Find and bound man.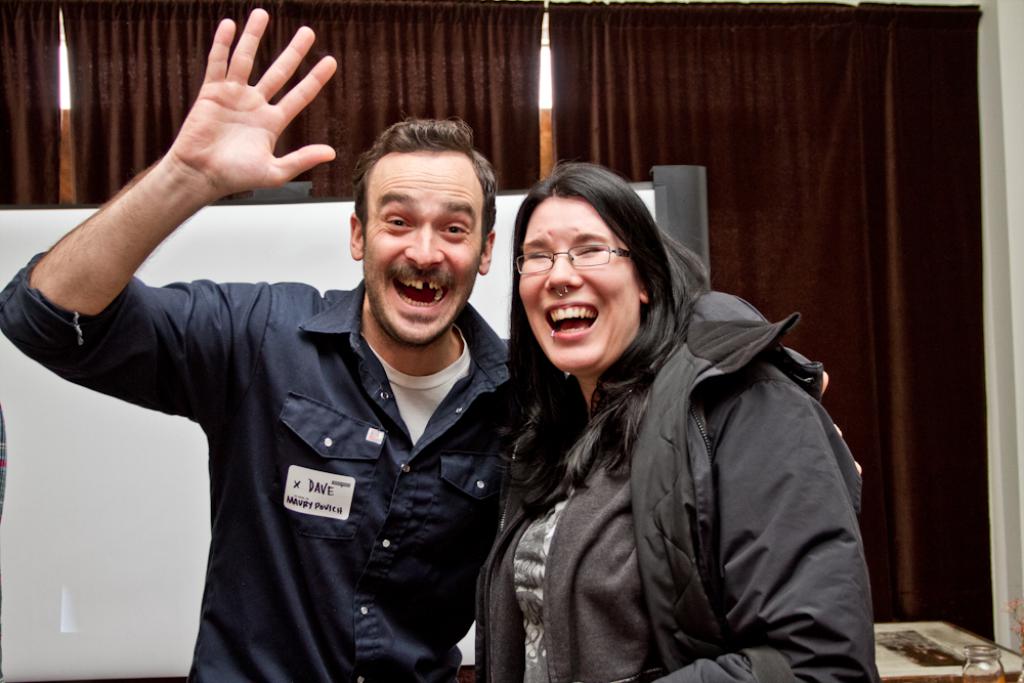
Bound: locate(58, 29, 543, 681).
